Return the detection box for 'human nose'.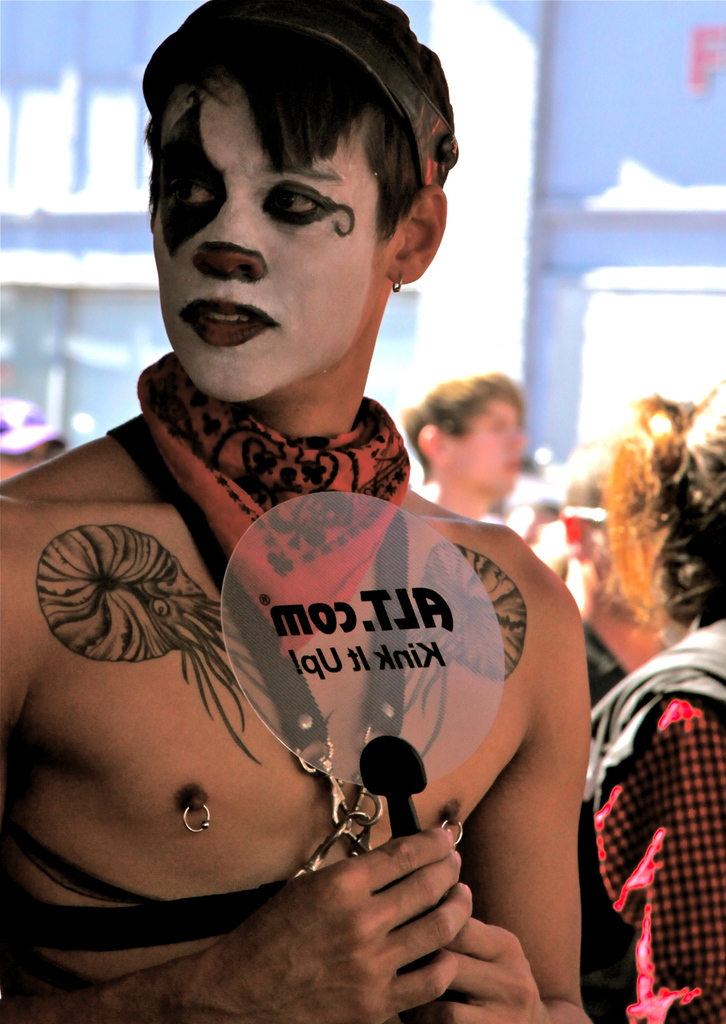
l=189, t=195, r=275, b=283.
